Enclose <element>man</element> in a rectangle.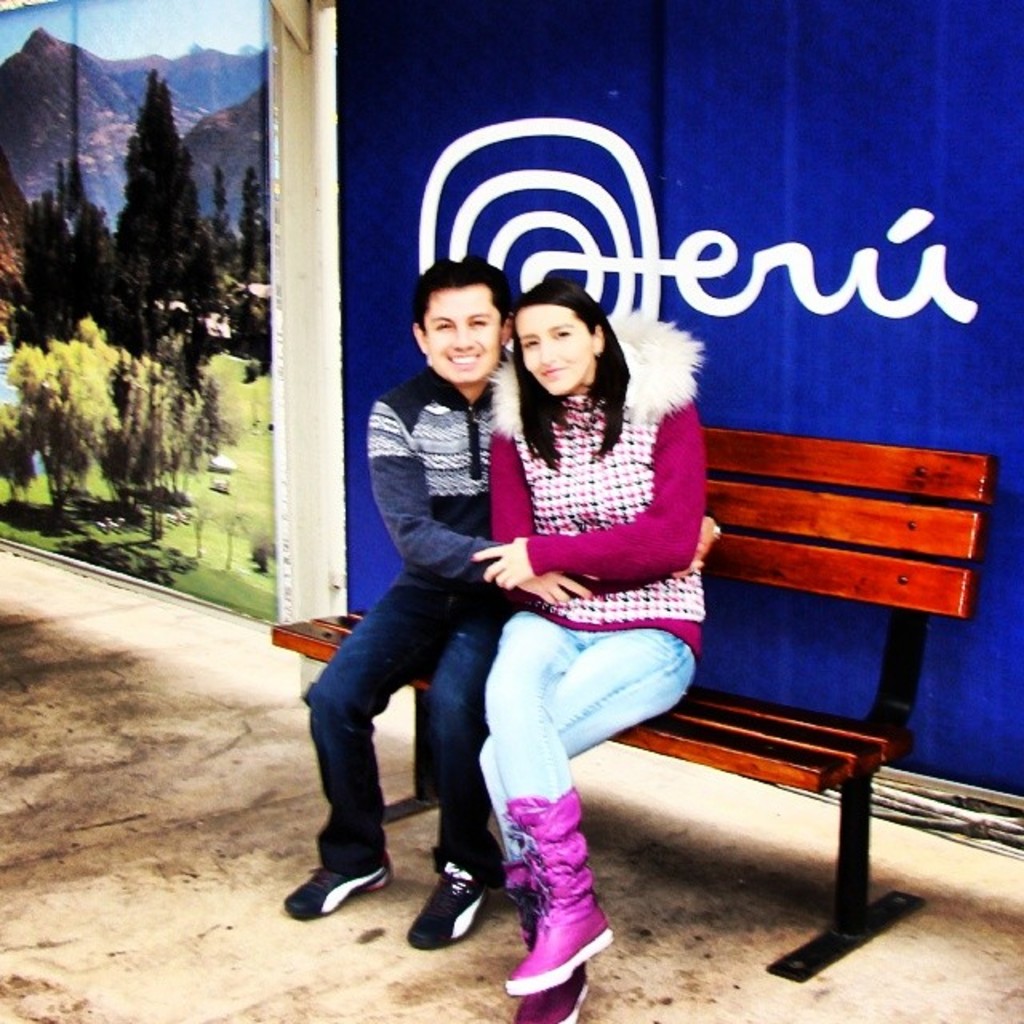
338 264 565 915.
